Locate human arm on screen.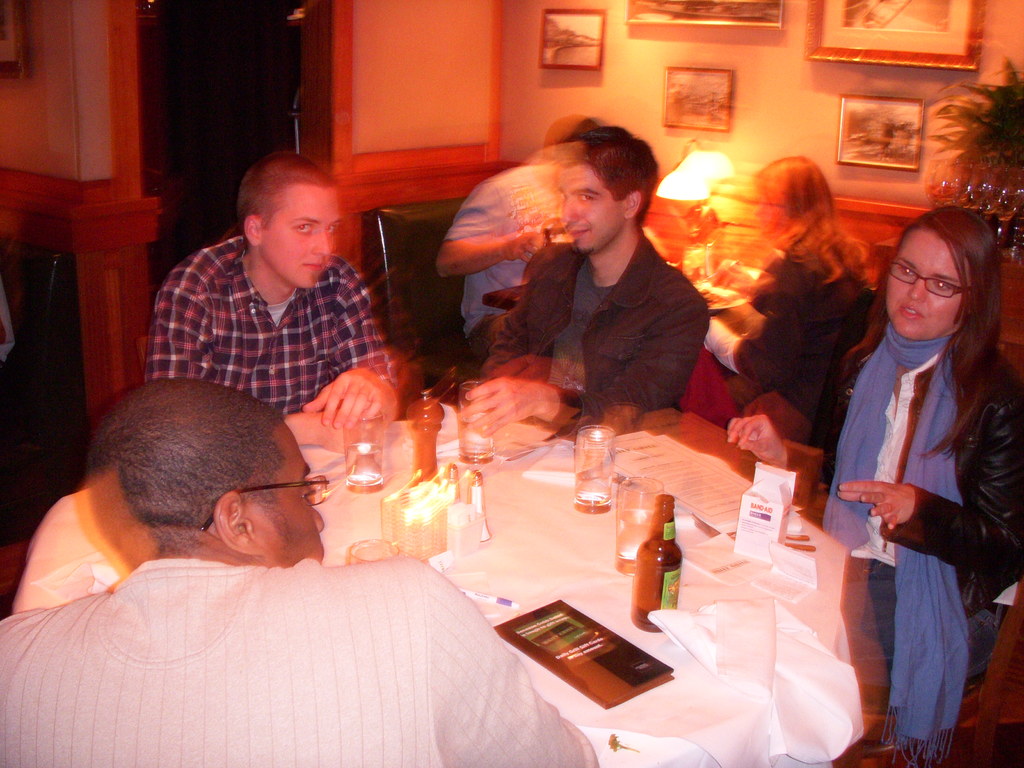
On screen at <region>416, 562, 599, 764</region>.
